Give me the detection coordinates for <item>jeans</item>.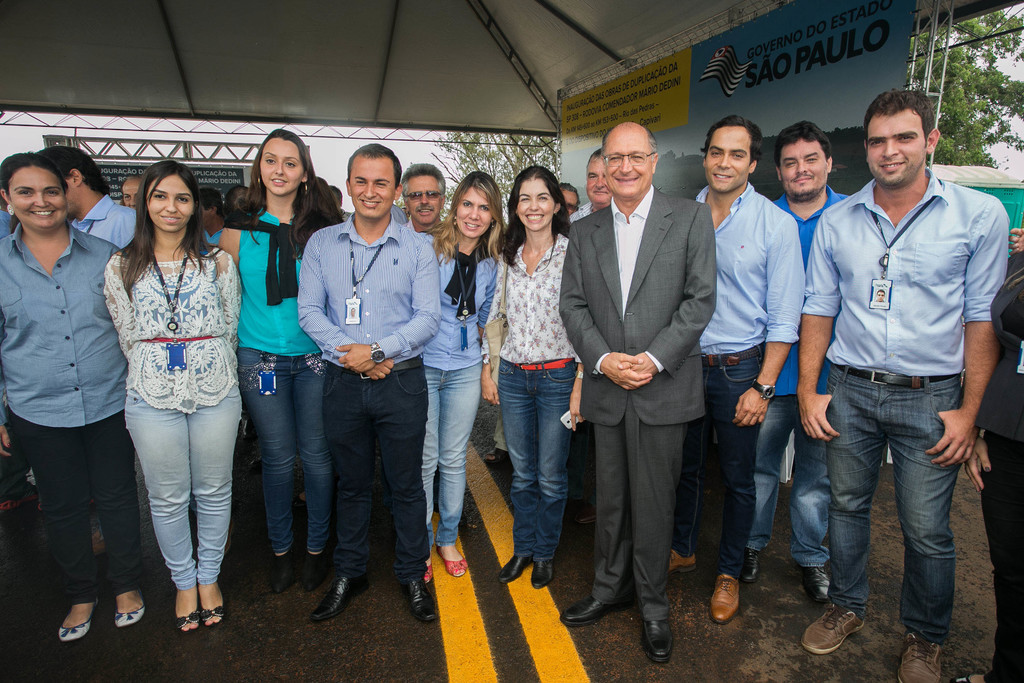
235:352:325:550.
